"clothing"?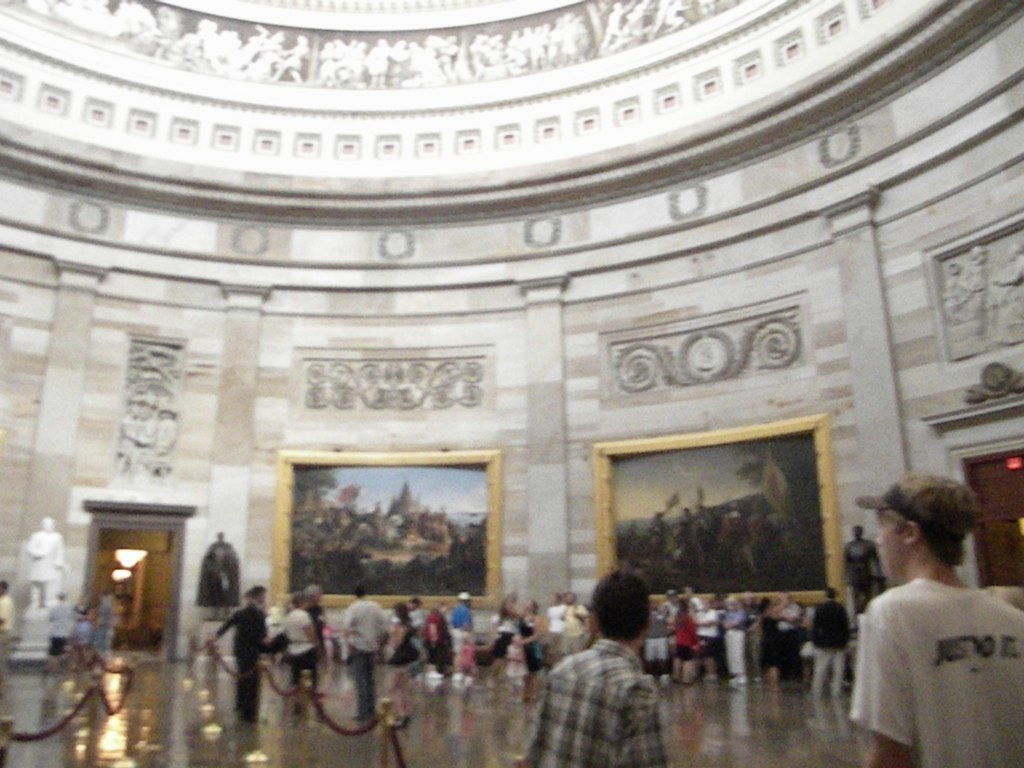
390, 629, 431, 721
